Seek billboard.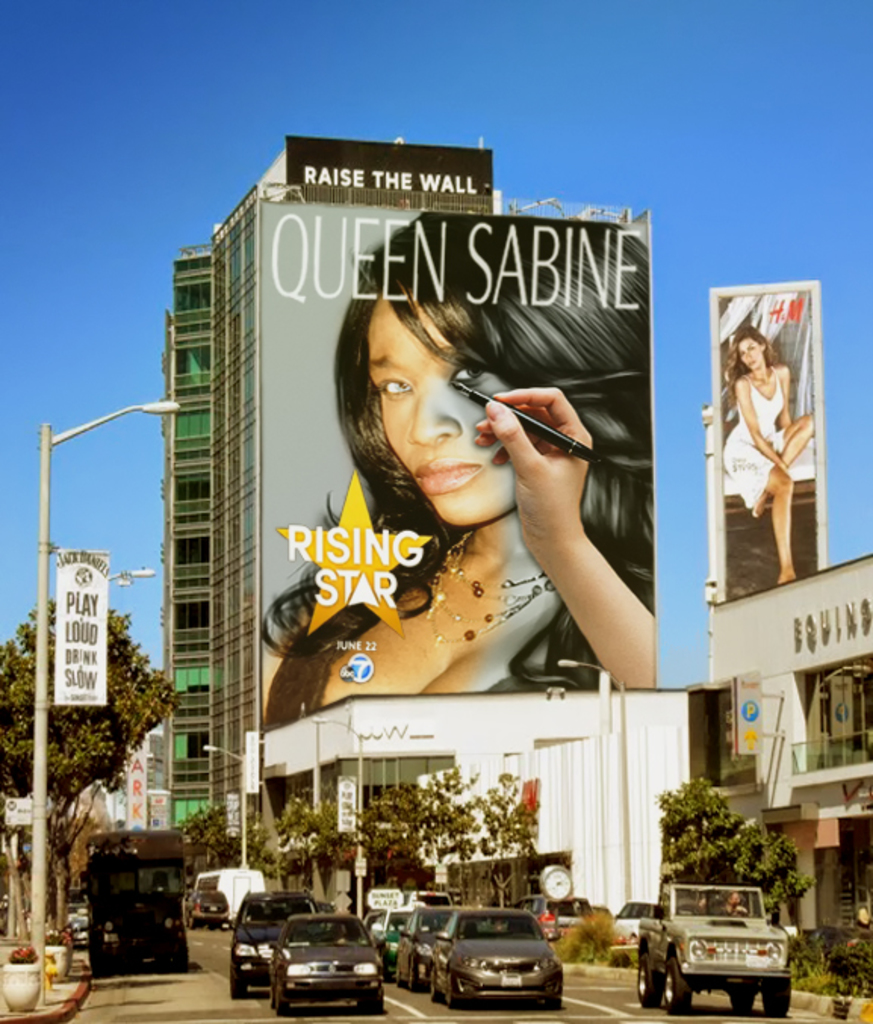
box(48, 545, 110, 700).
